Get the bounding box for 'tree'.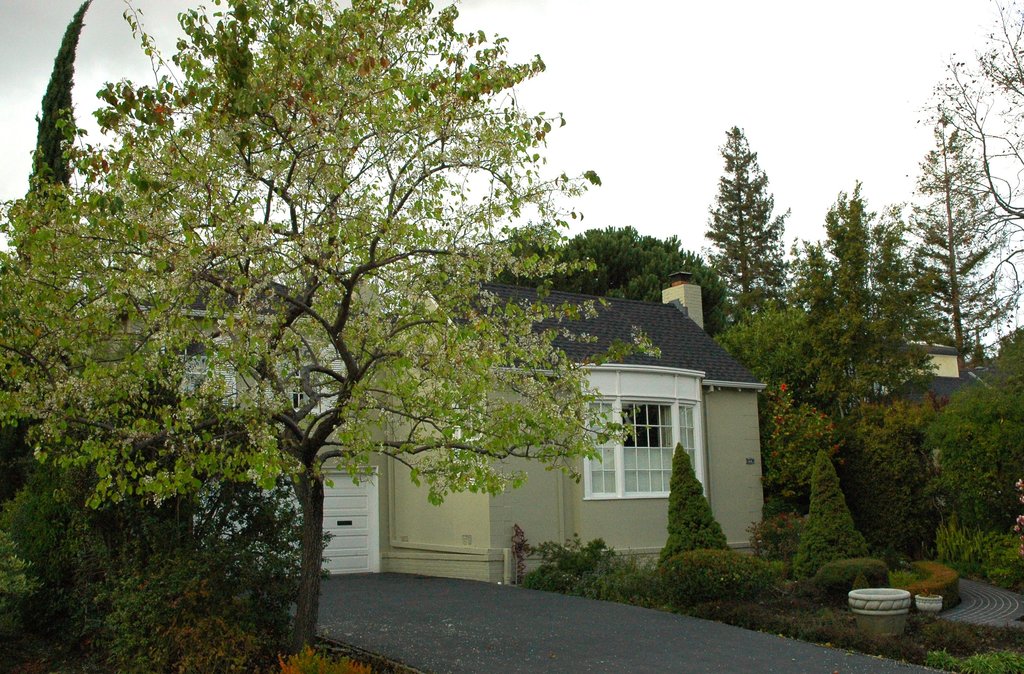
detection(26, 0, 95, 271).
